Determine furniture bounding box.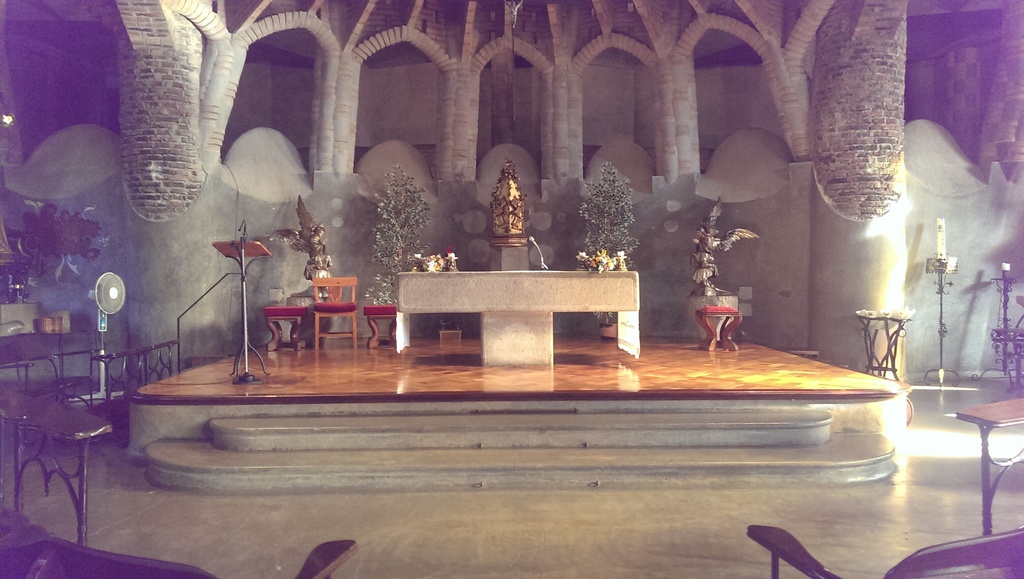
Determined: 956 394 1023 536.
